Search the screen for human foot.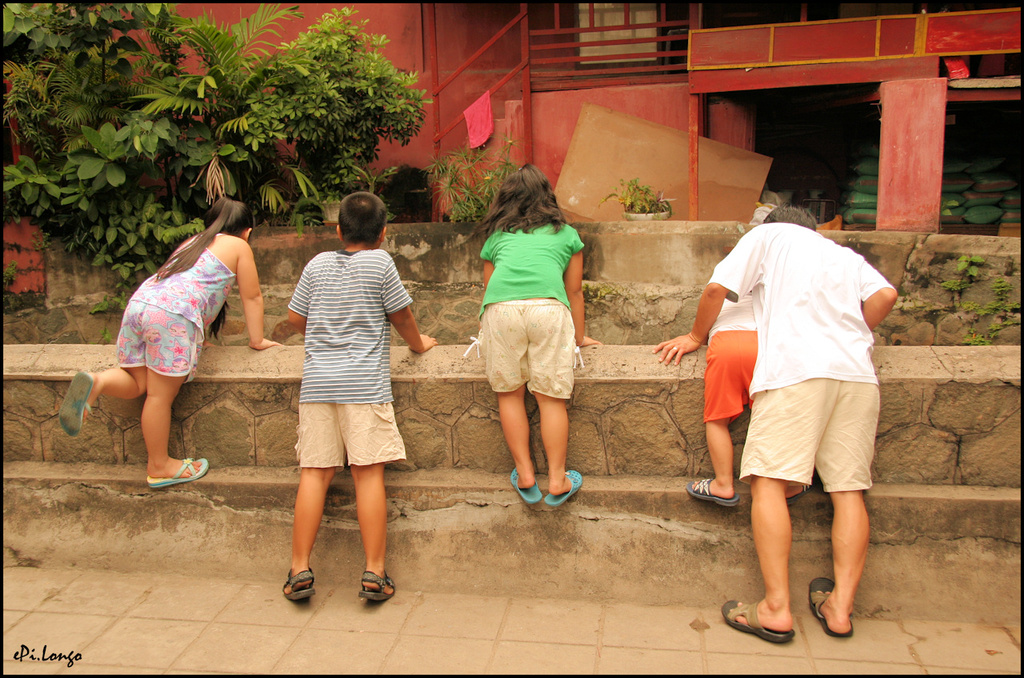
Found at [x1=362, y1=567, x2=390, y2=593].
